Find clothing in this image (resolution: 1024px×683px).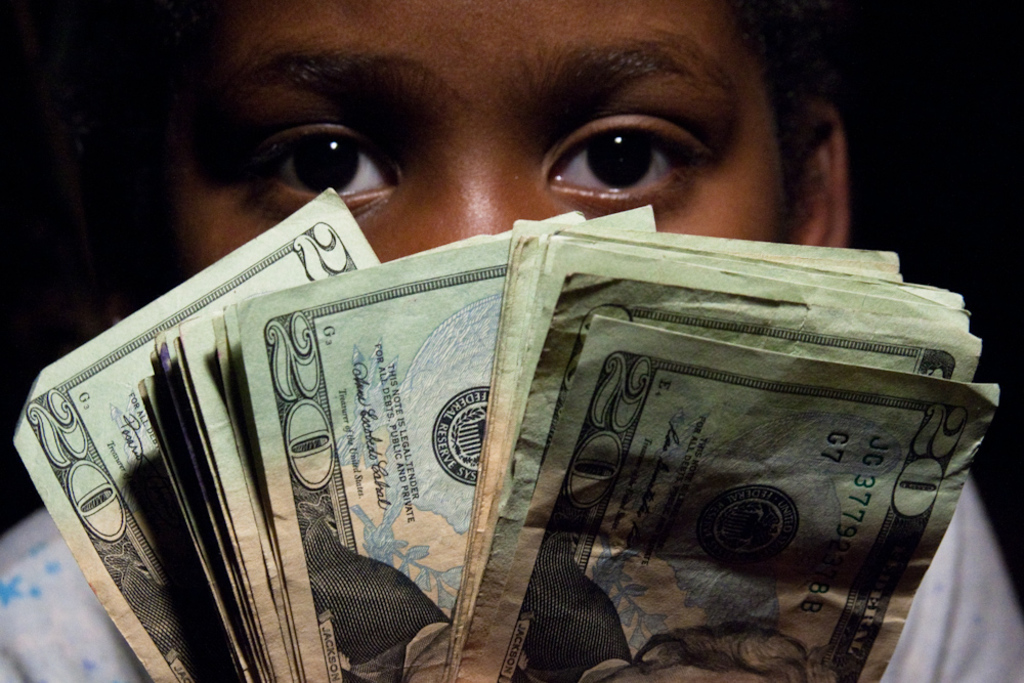
box(0, 473, 1023, 682).
